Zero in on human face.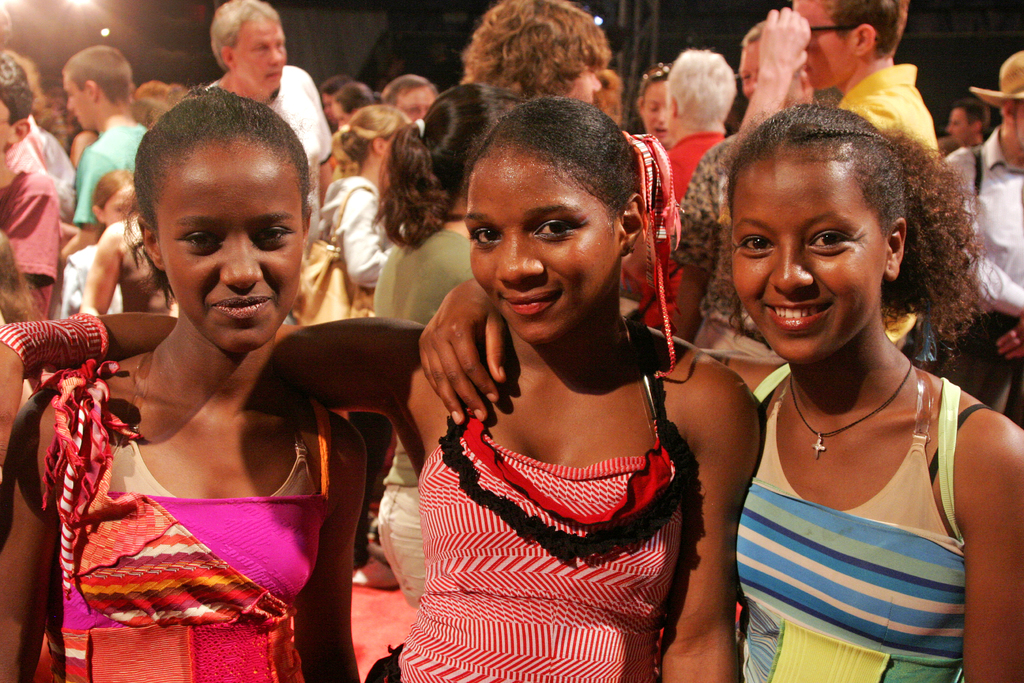
Zeroed in: [left=0, top=92, right=12, bottom=153].
